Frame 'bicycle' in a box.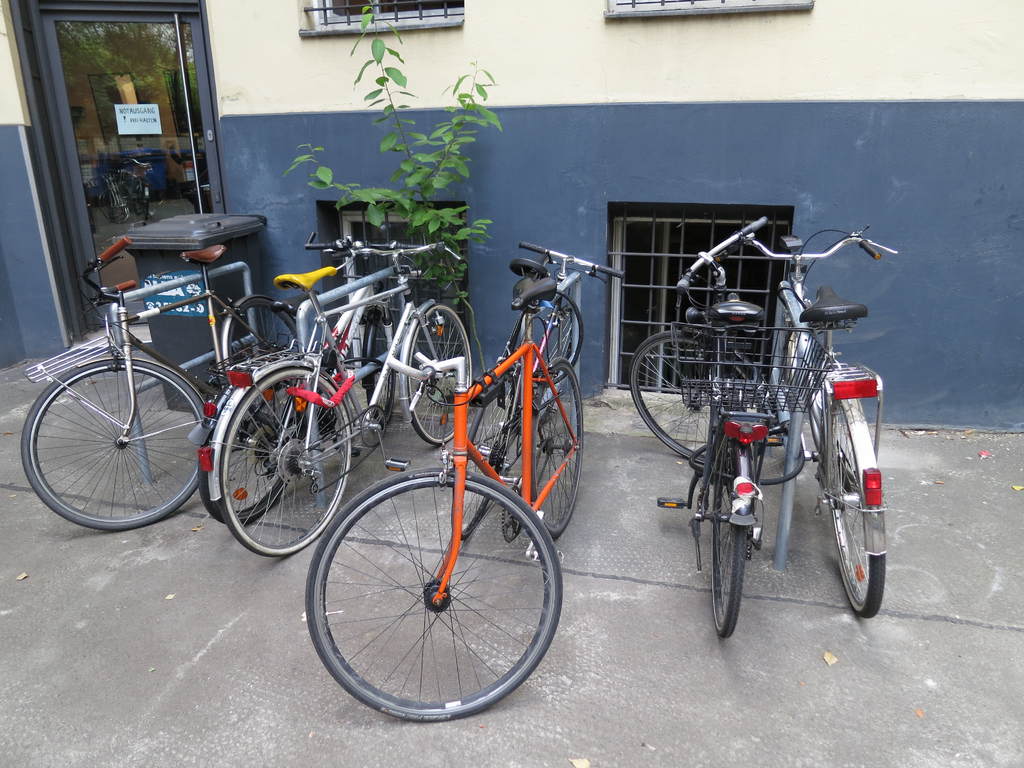
[left=19, top=233, right=306, bottom=532].
